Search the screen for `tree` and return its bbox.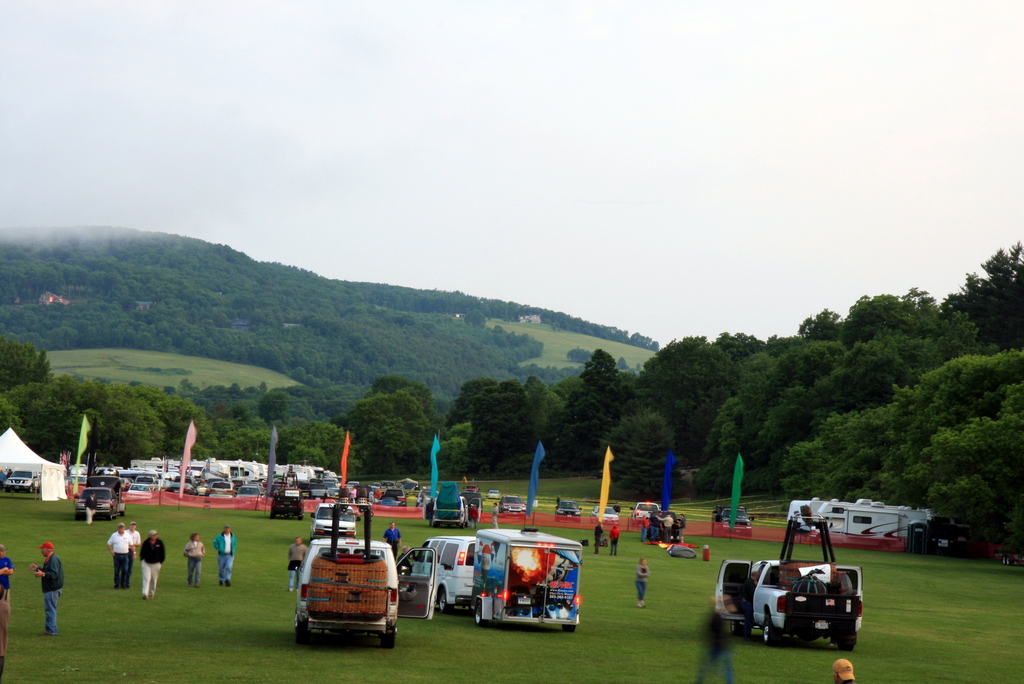
Found: box=[372, 379, 445, 425].
